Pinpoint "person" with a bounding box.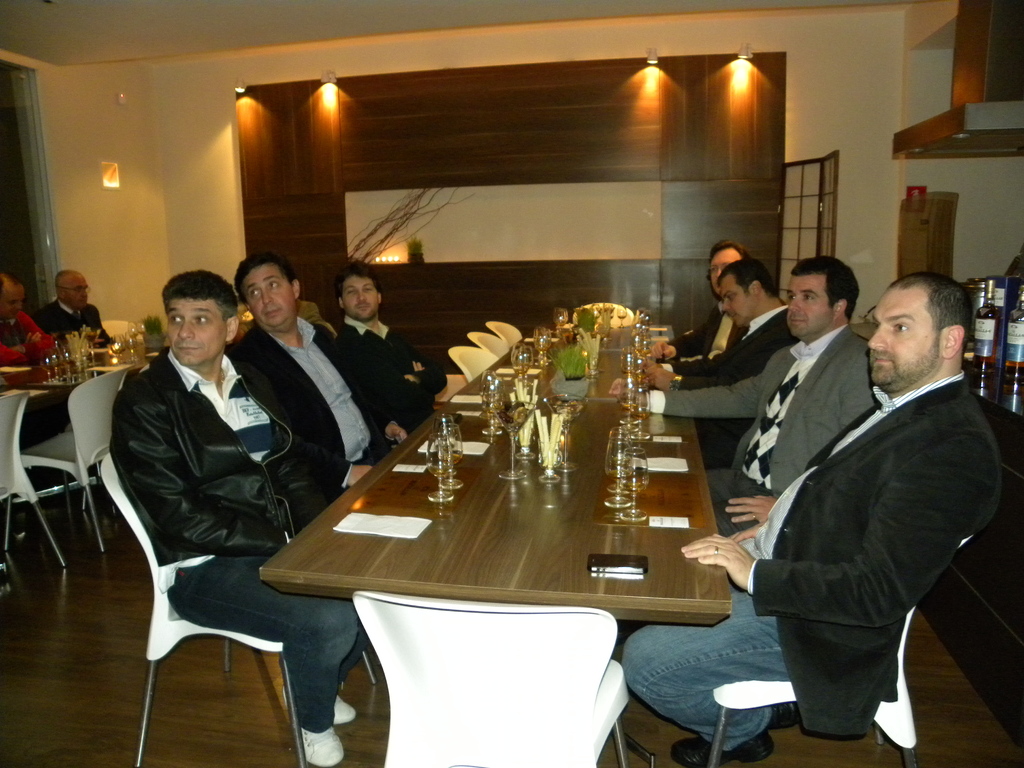
(x1=326, y1=256, x2=433, y2=430).
